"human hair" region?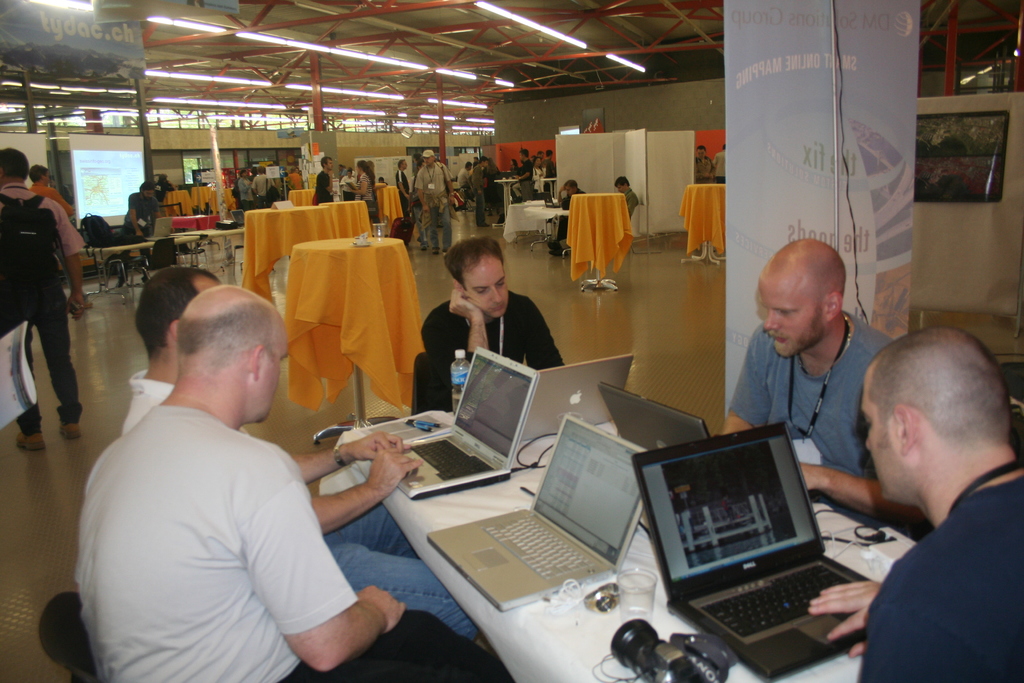
bbox=(721, 143, 726, 149)
